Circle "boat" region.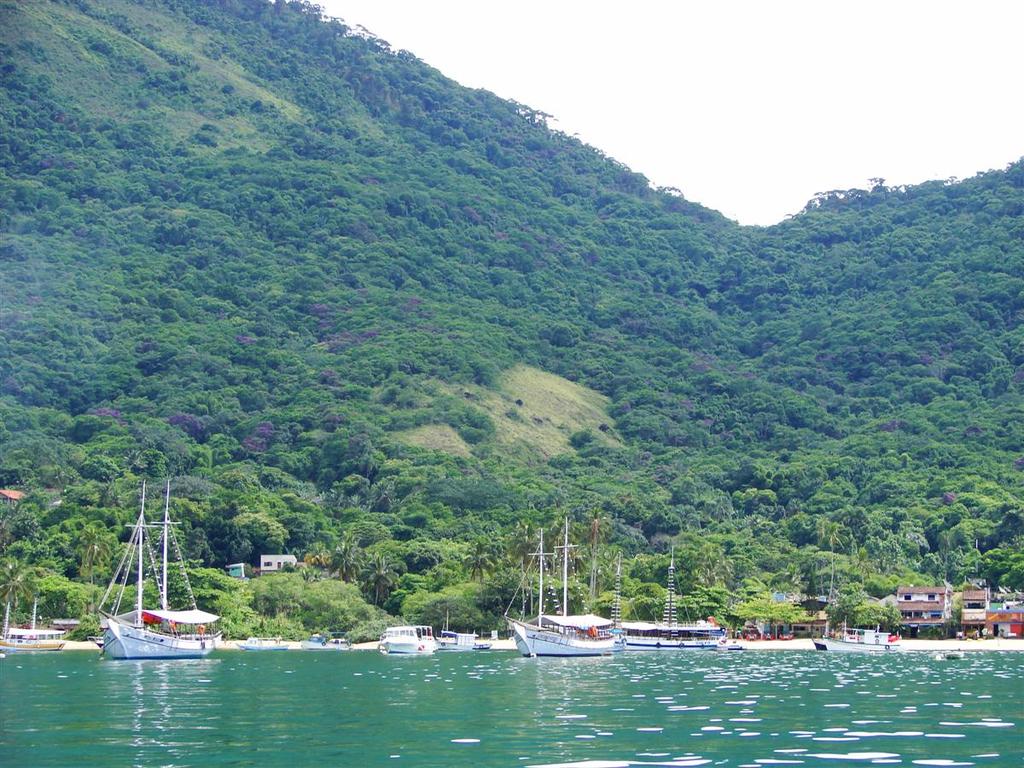
Region: BBox(377, 625, 436, 657).
